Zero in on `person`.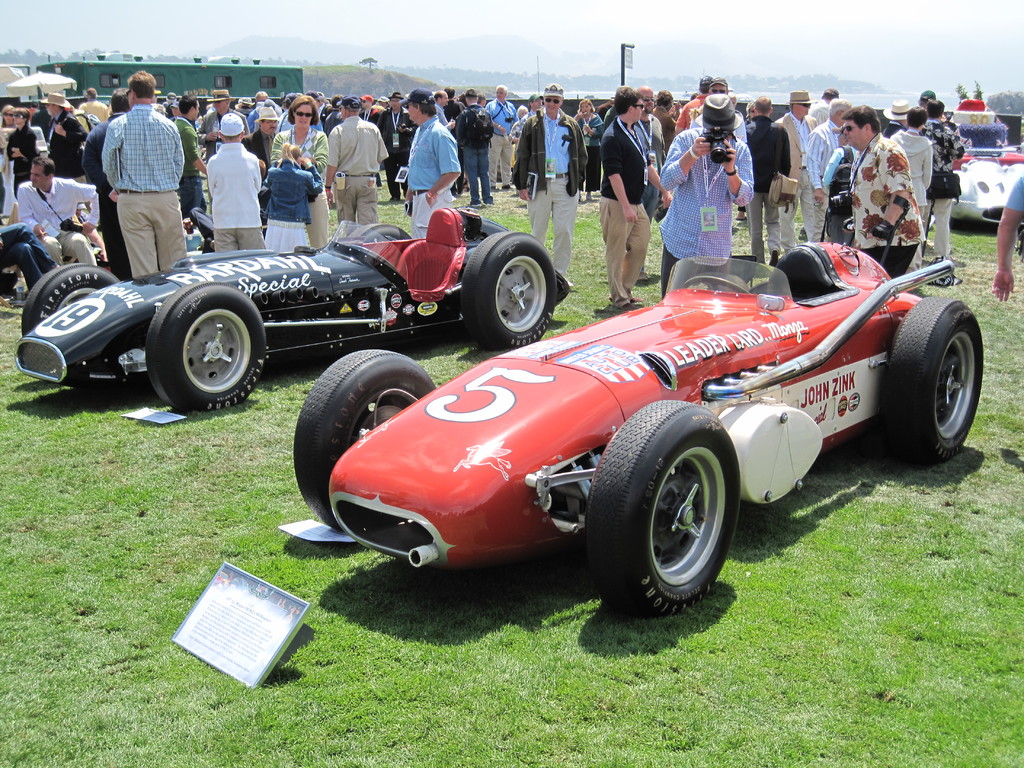
Zeroed in: {"x1": 515, "y1": 79, "x2": 591, "y2": 277}.
